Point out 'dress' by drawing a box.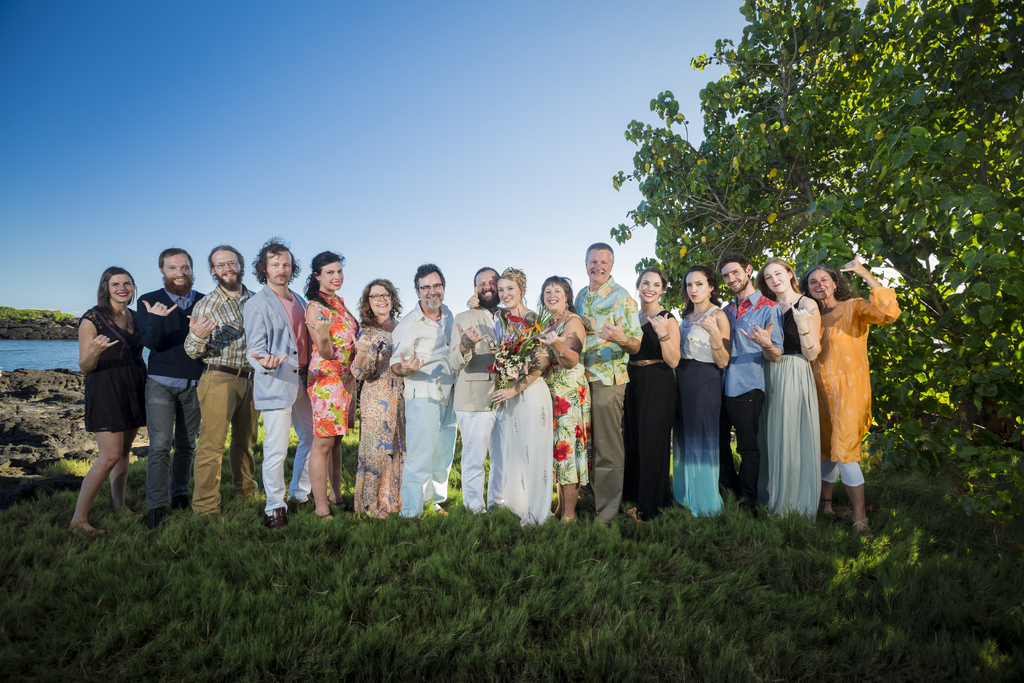
BBox(305, 297, 361, 445).
